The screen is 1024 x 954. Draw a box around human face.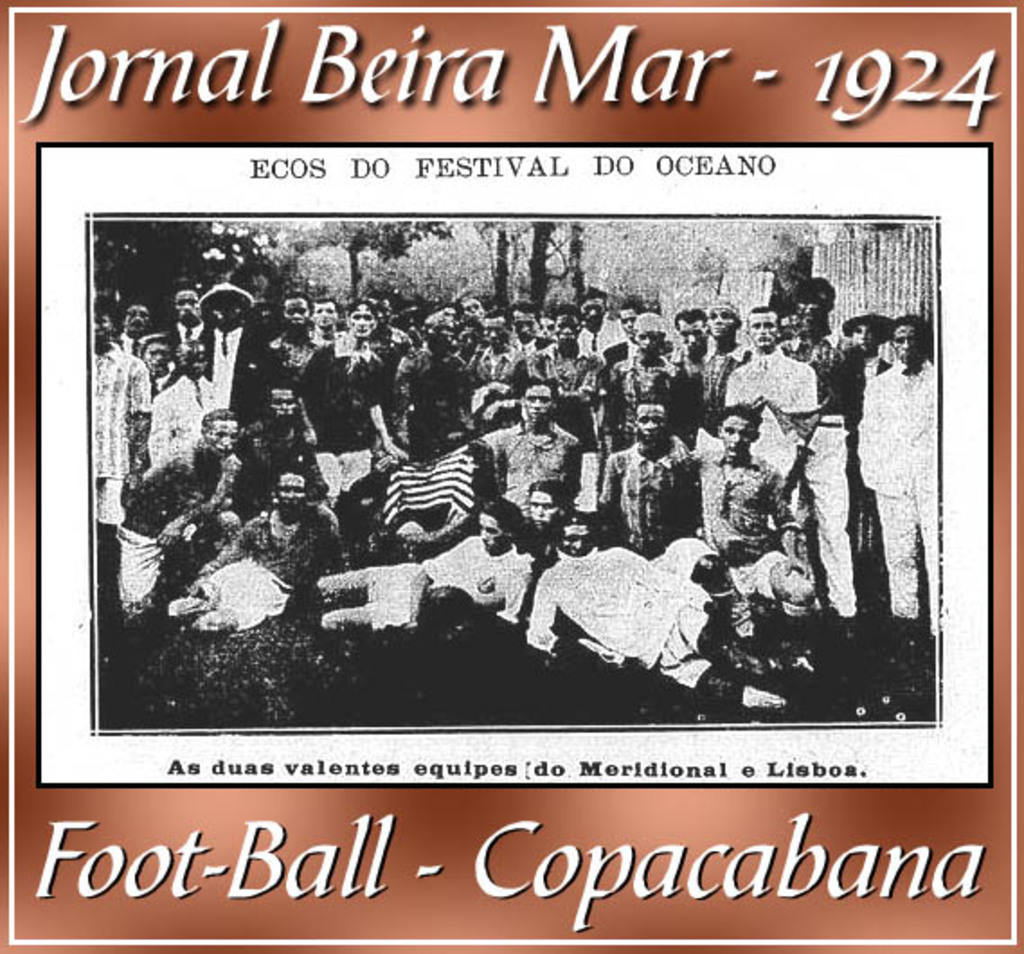
(left=144, top=338, right=169, bottom=376).
